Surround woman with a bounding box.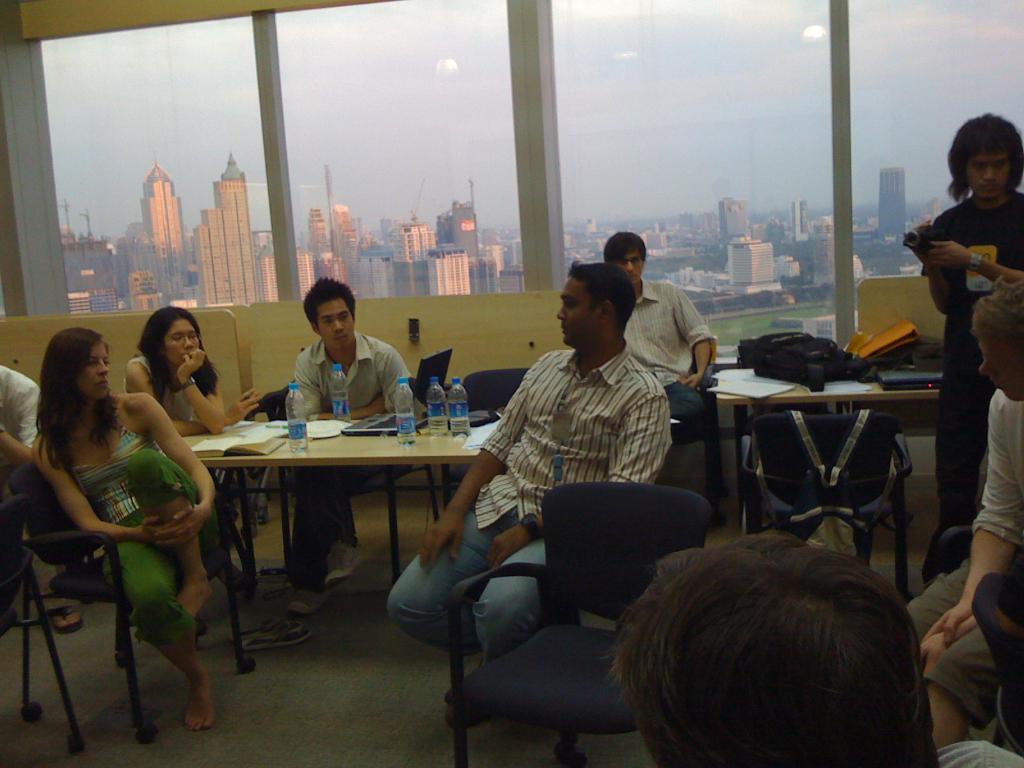
rect(128, 310, 268, 606).
